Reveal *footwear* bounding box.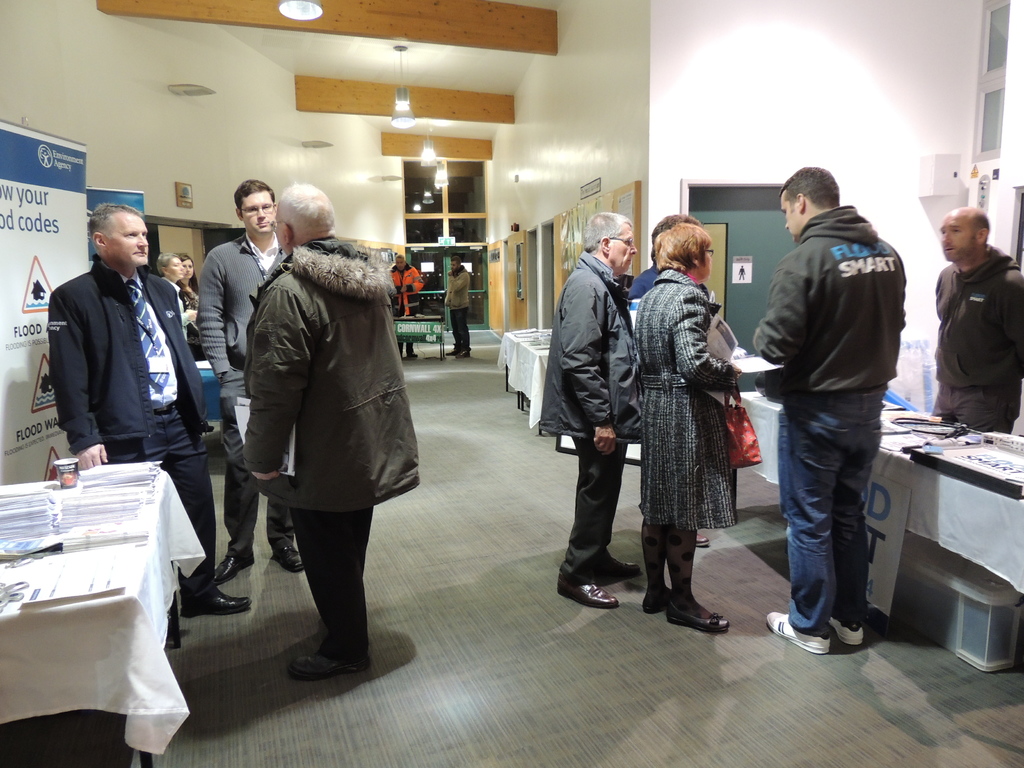
Revealed: detection(693, 532, 713, 549).
